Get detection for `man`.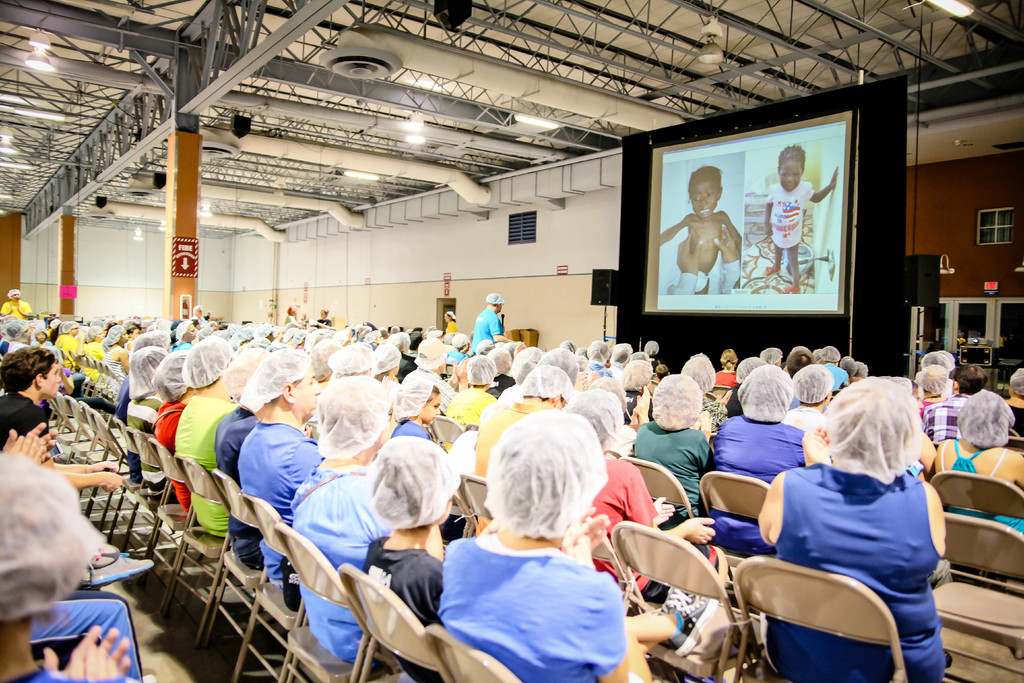
Detection: bbox(822, 345, 849, 391).
